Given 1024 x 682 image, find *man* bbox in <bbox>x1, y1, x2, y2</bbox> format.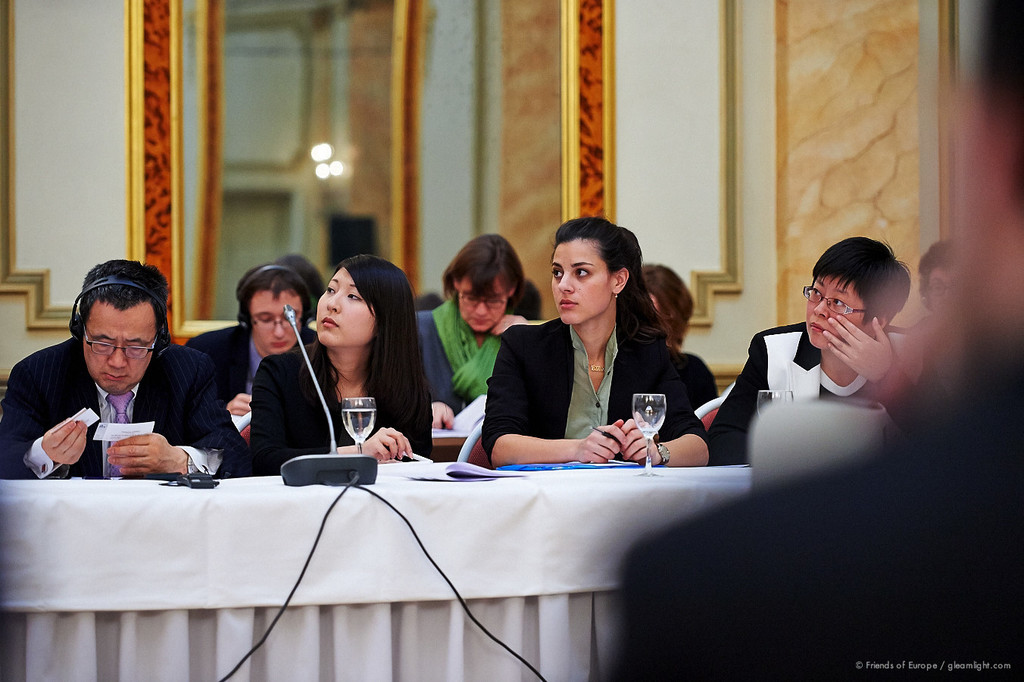
<bbox>174, 253, 317, 436</bbox>.
